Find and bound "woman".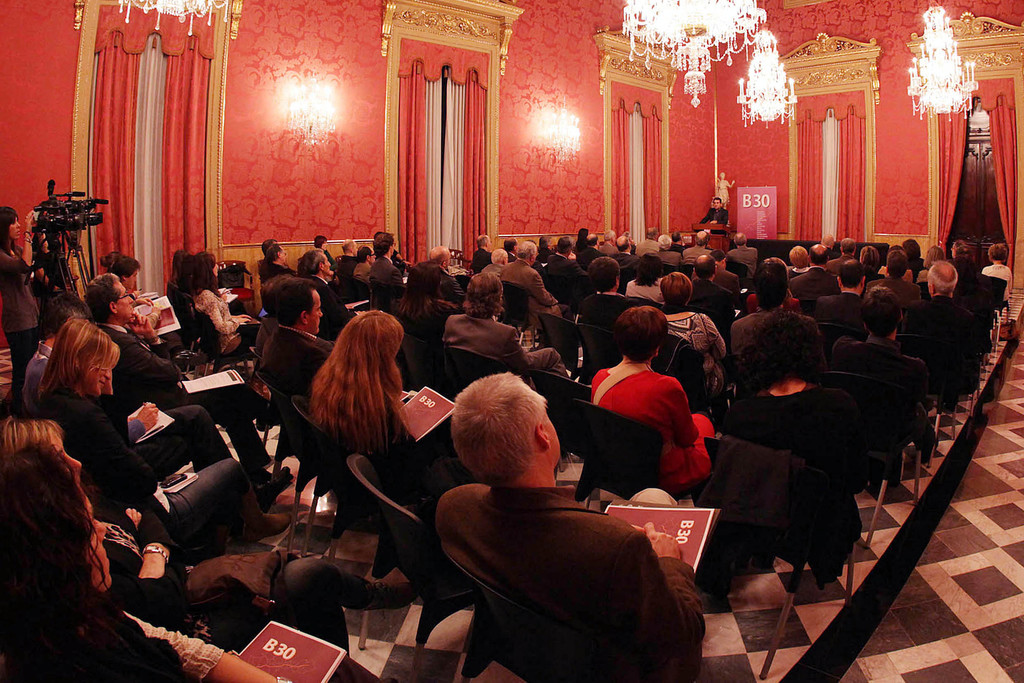
Bound: {"x1": 34, "y1": 314, "x2": 295, "y2": 558}.
